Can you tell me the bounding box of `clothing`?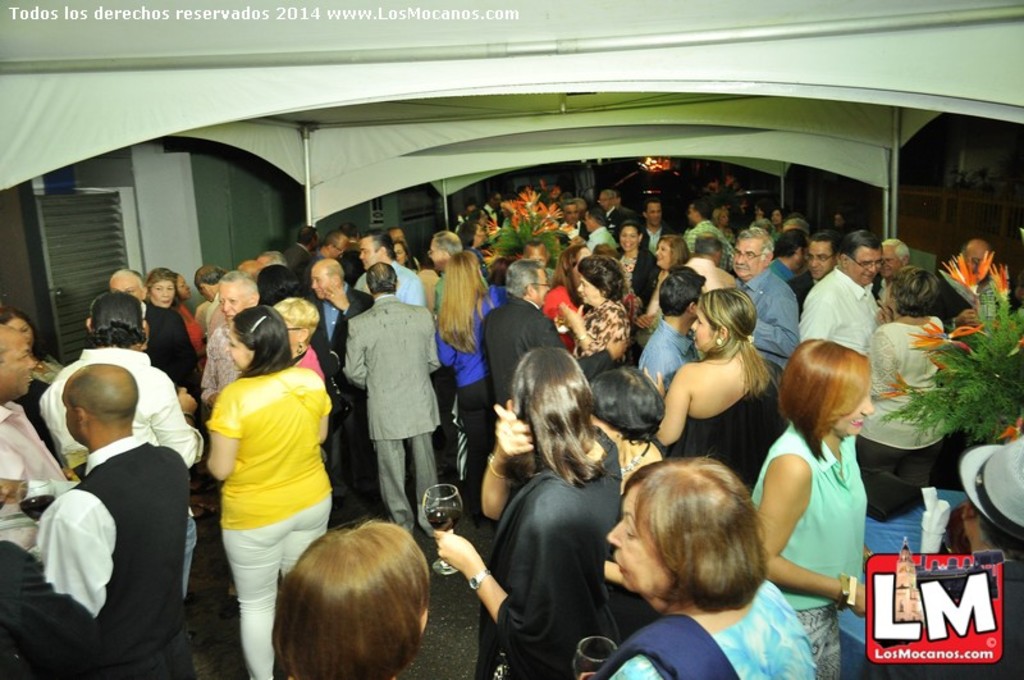
bbox(573, 300, 634, 370).
